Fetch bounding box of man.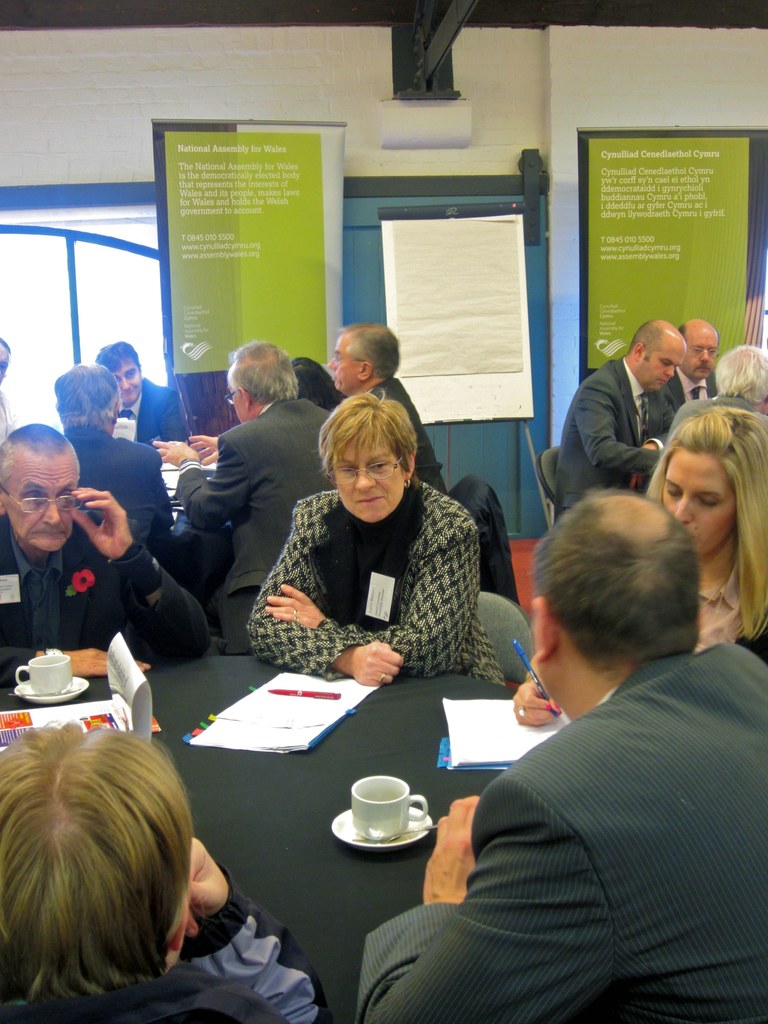
Bbox: BBox(648, 313, 733, 439).
